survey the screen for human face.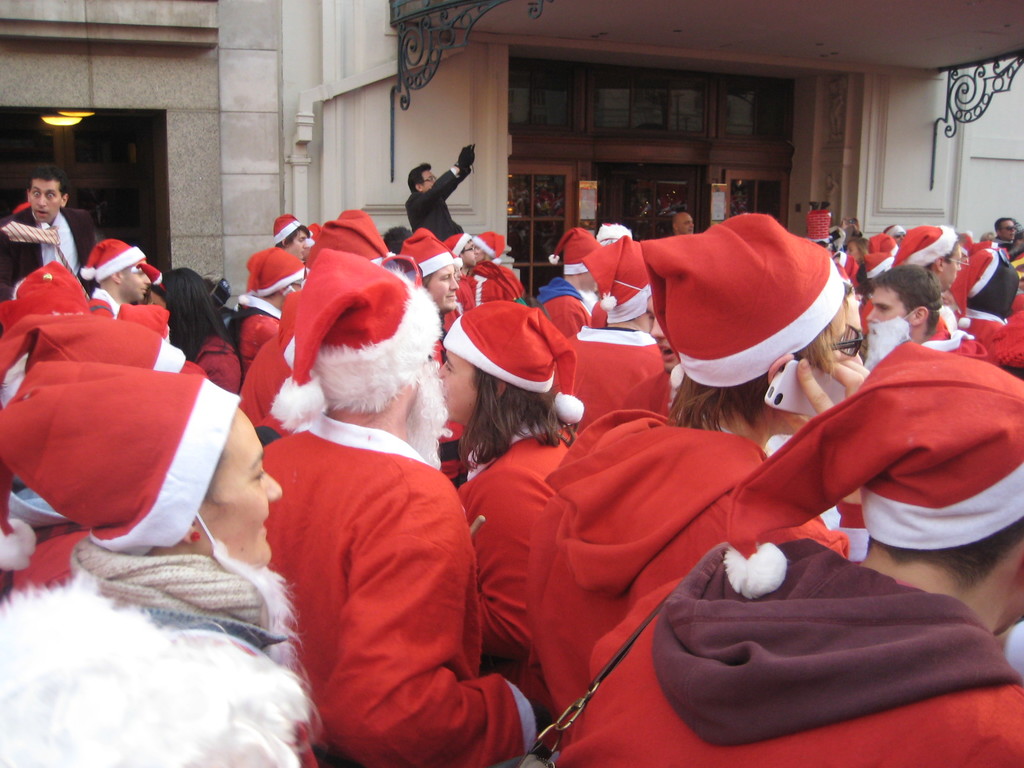
Survey found: box(945, 248, 959, 288).
